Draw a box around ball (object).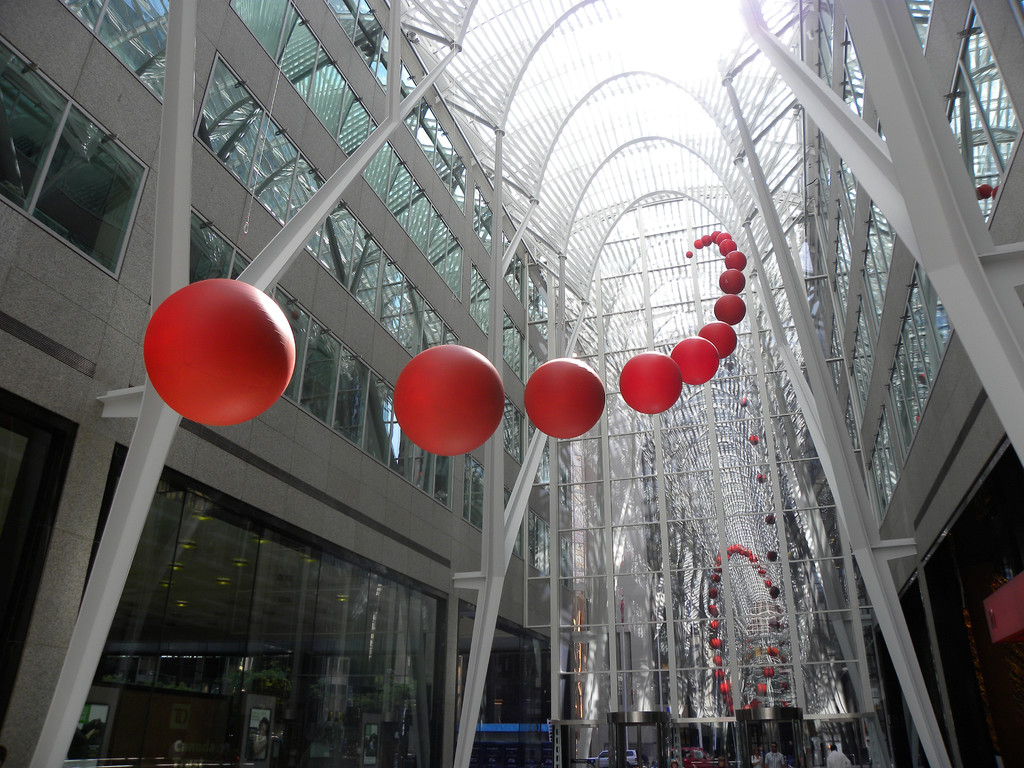
pyautogui.locateOnScreen(719, 267, 746, 294).
